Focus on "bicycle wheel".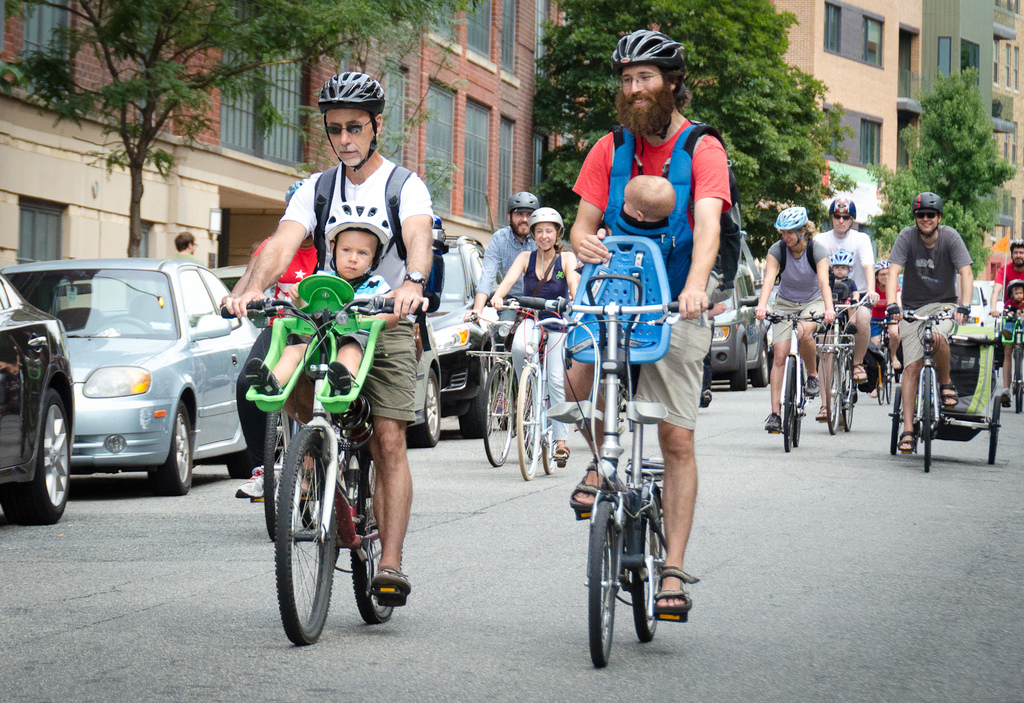
Focused at pyautogui.locateOnScreen(914, 370, 935, 472).
